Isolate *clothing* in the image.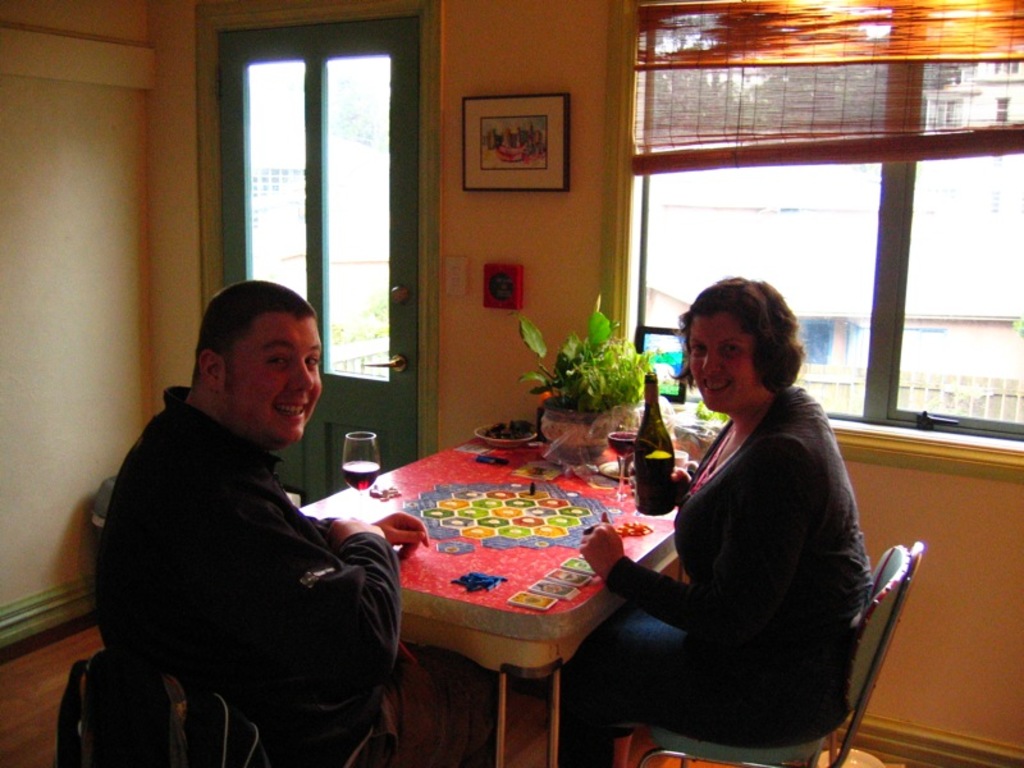
Isolated region: 96/388/486/764.
